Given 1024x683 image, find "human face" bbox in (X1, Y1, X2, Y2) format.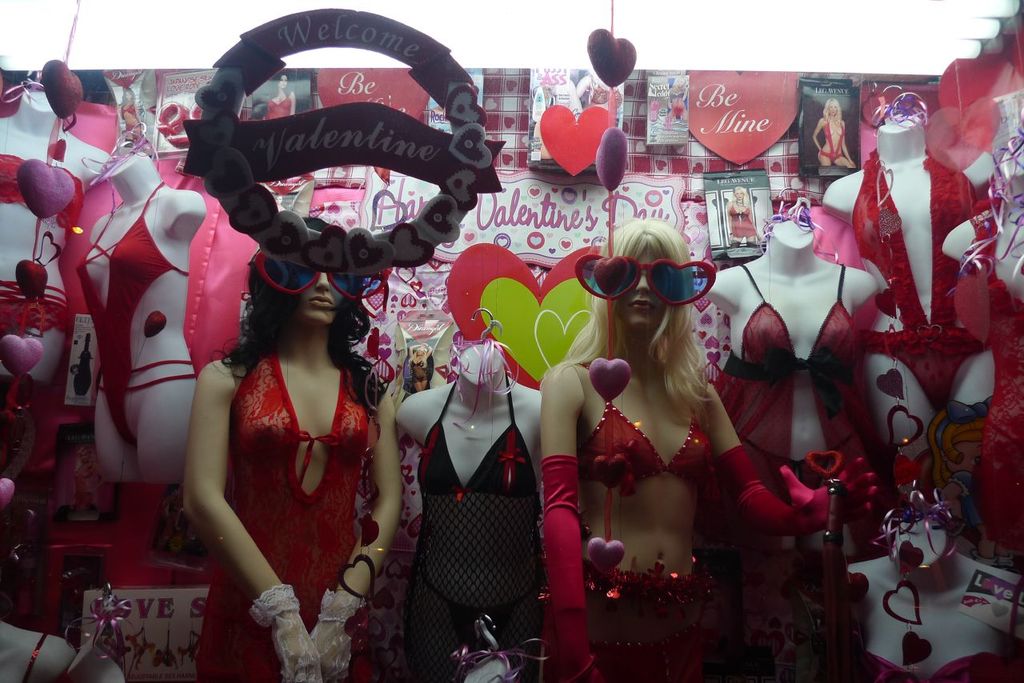
(826, 100, 836, 113).
